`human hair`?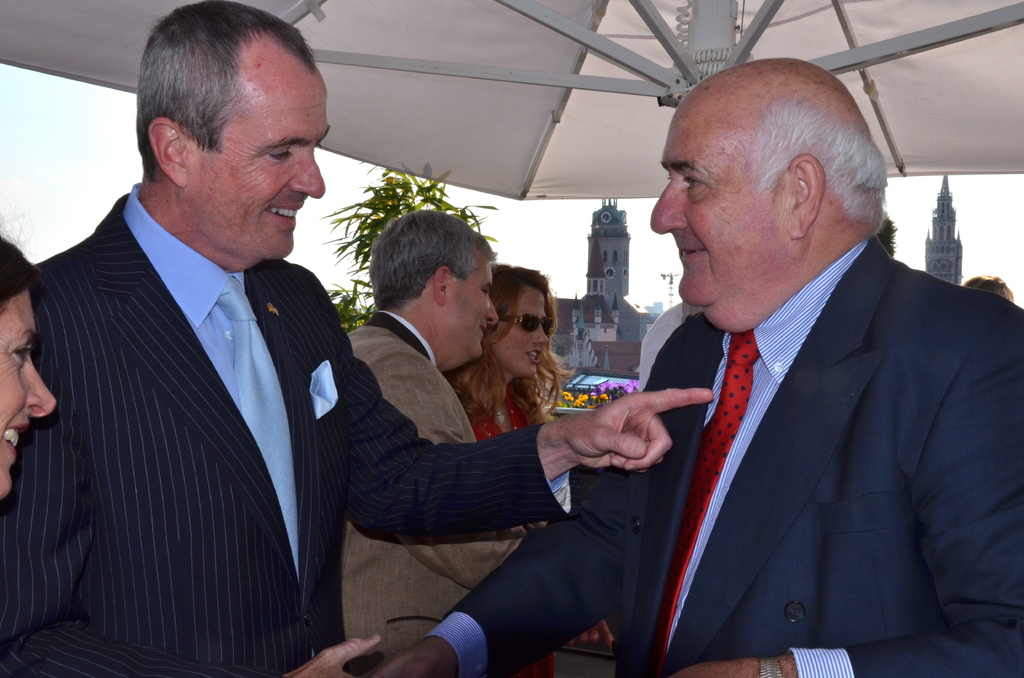
{"left": 0, "top": 236, "right": 41, "bottom": 309}
